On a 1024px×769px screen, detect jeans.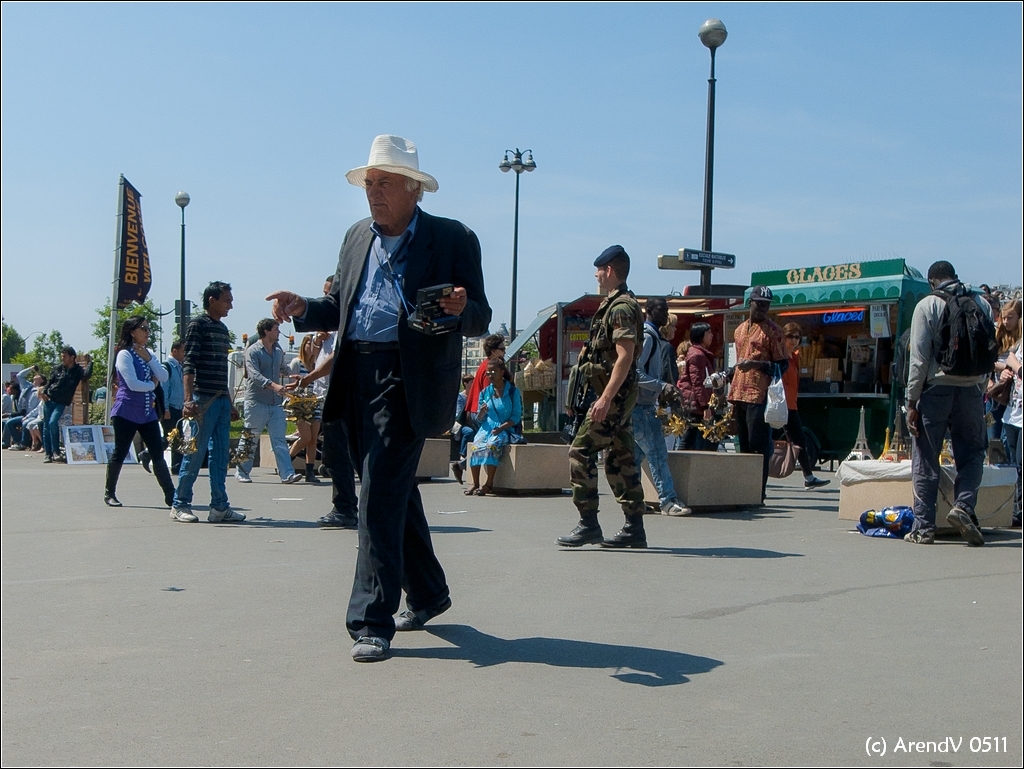
left=238, top=400, right=296, bottom=474.
